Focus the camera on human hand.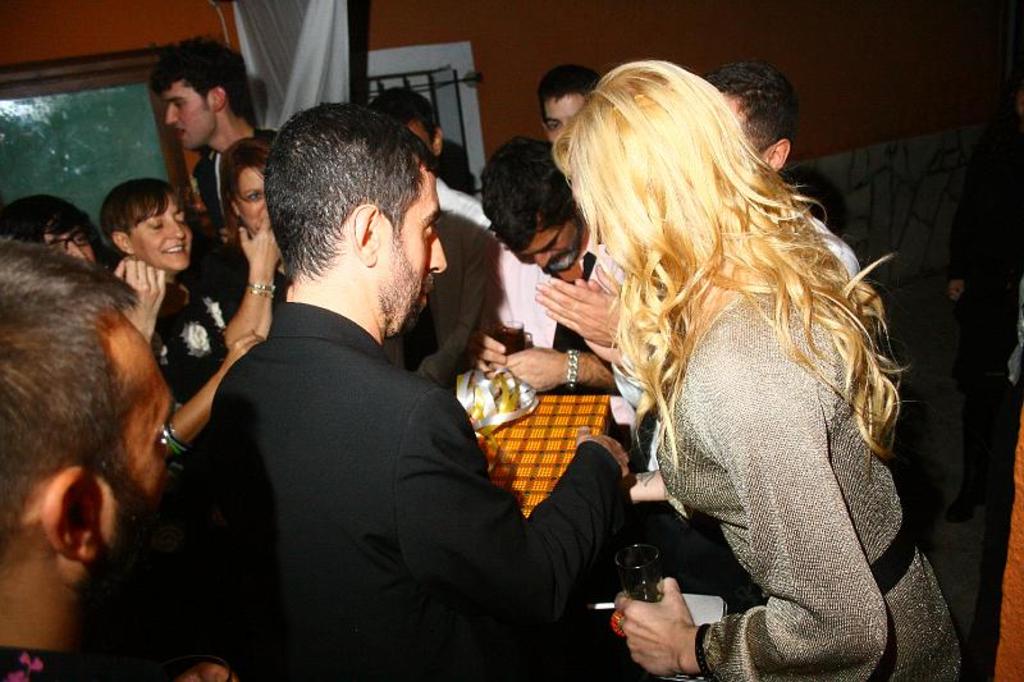
Focus region: select_region(631, 585, 723, 673).
